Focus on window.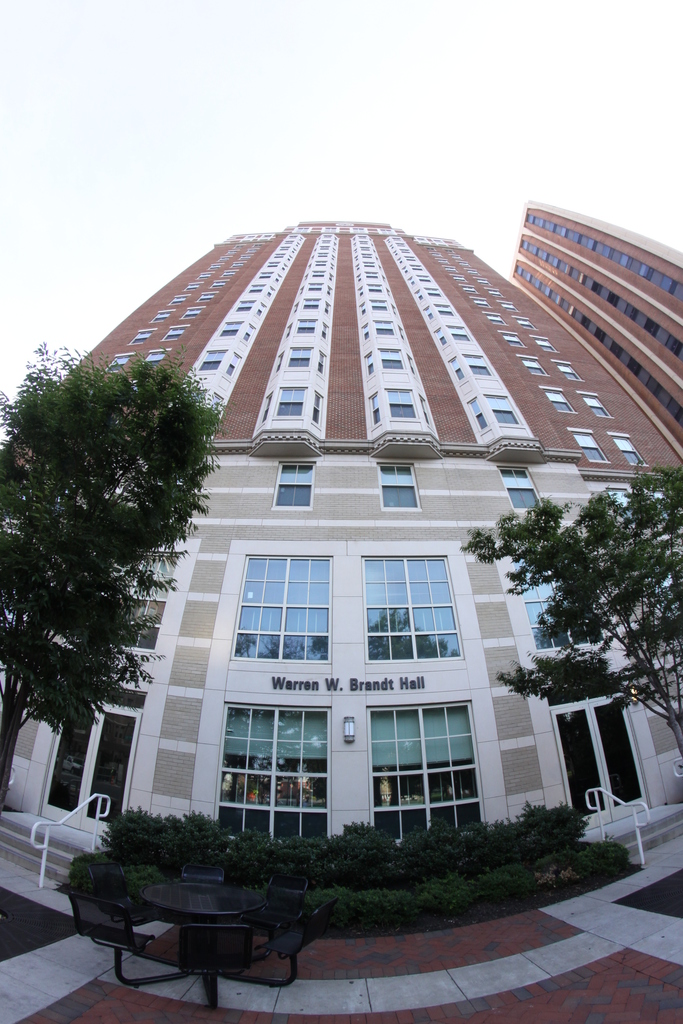
Focused at box=[447, 267, 456, 274].
